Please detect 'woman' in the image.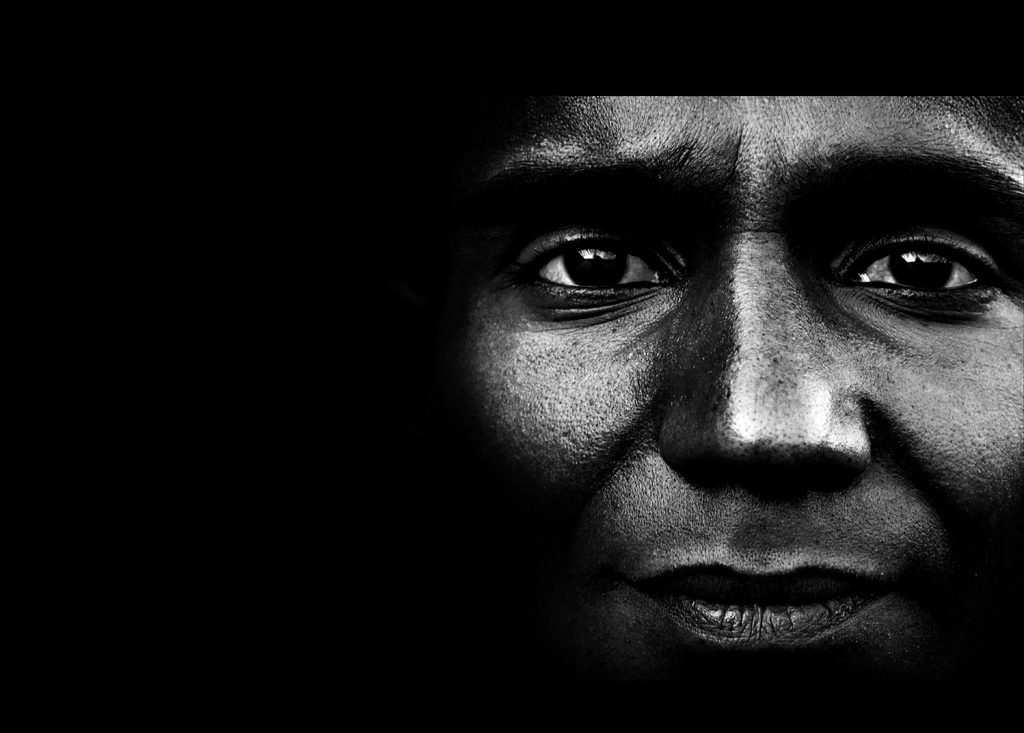
bbox(334, 8, 1023, 698).
